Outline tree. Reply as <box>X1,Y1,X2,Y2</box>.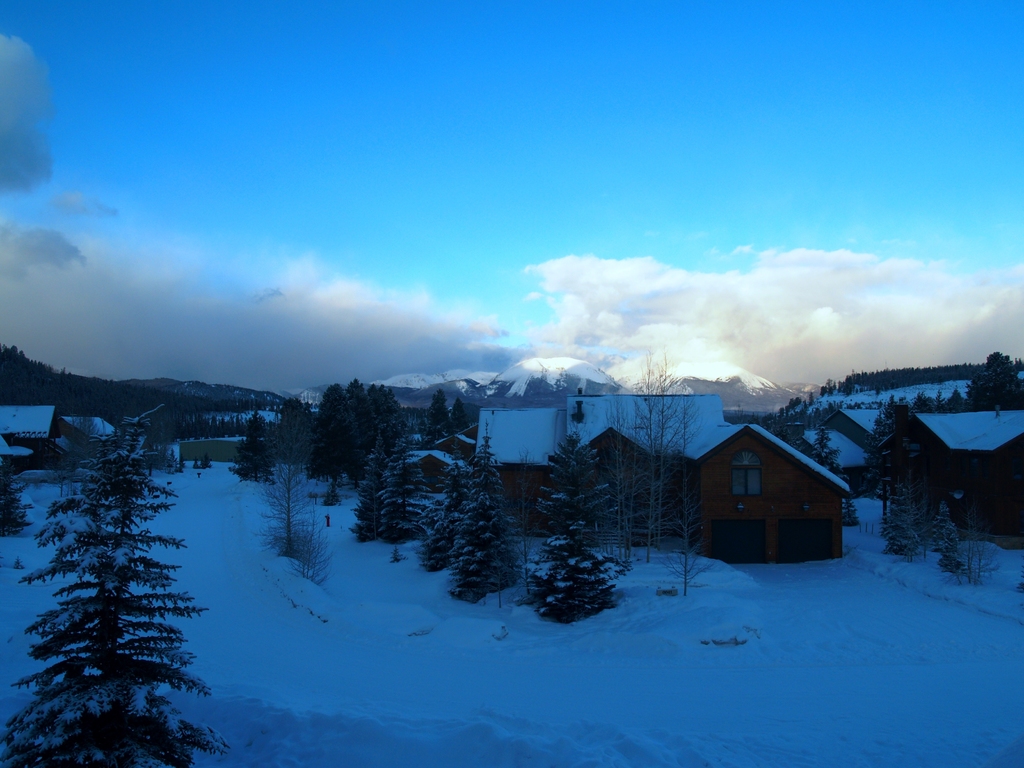
<box>19,390,214,760</box>.
